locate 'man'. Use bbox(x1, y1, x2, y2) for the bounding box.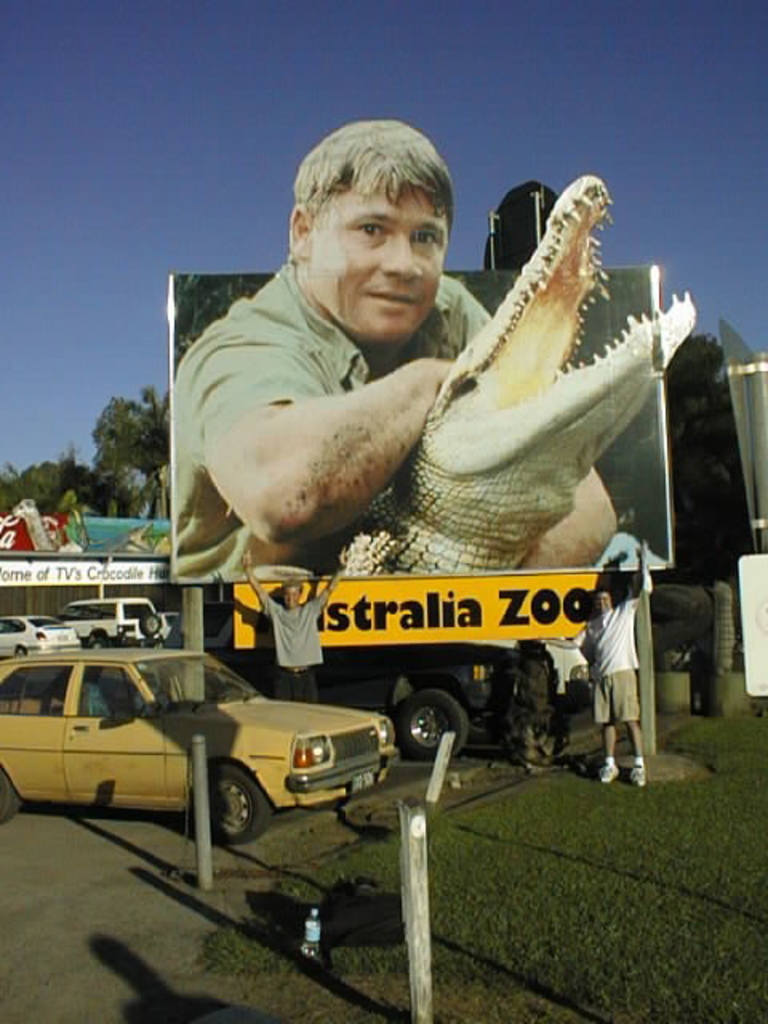
bbox(531, 539, 650, 787).
